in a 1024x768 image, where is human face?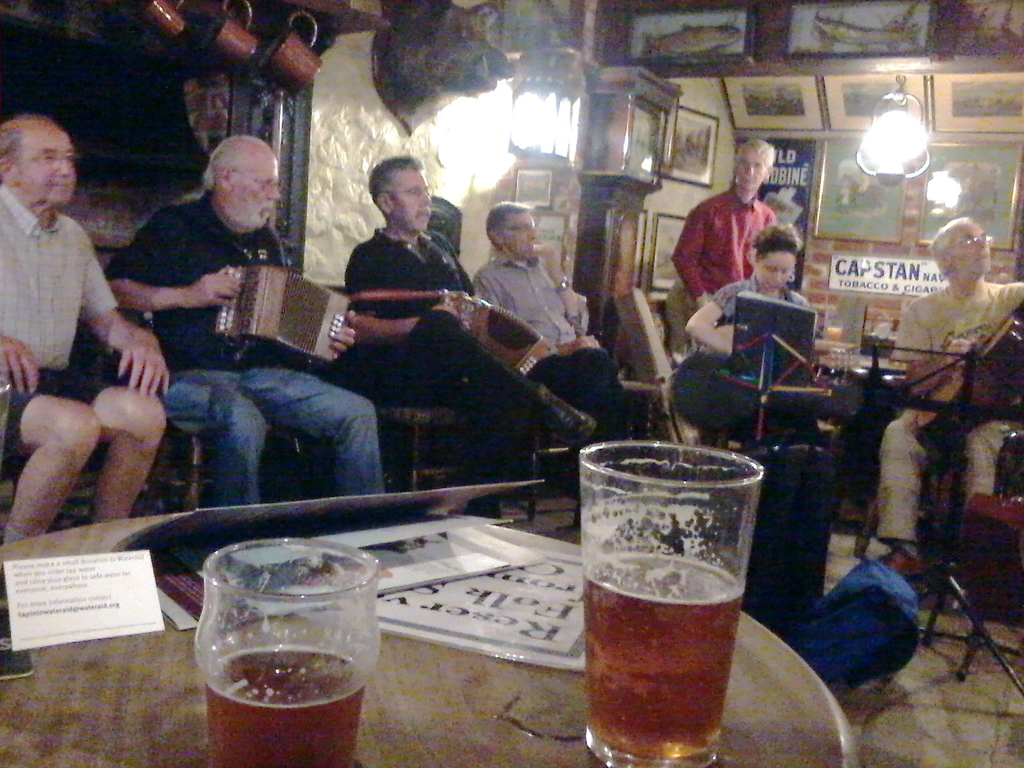
x1=396 y1=167 x2=435 y2=233.
